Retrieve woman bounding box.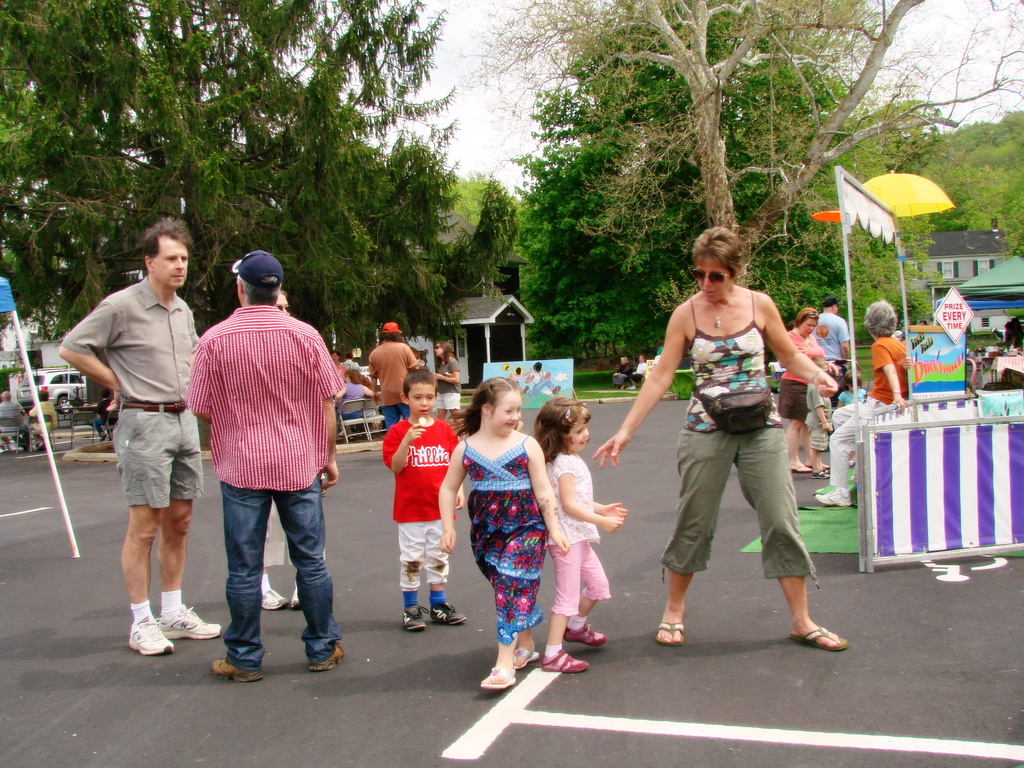
Bounding box: [777,308,831,472].
